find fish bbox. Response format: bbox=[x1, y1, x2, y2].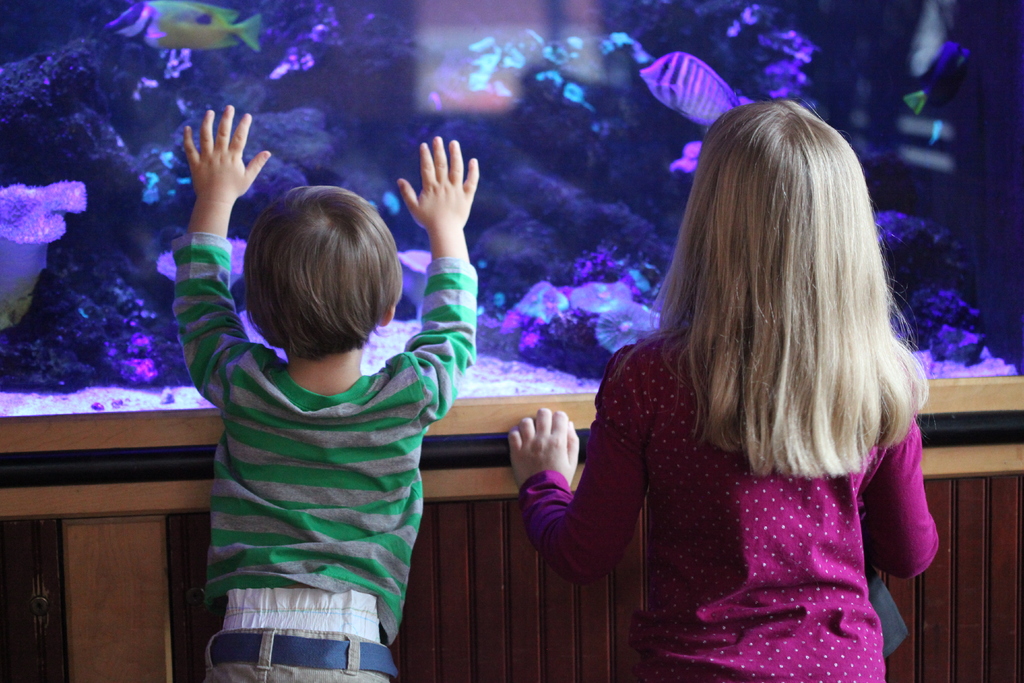
bbox=[899, 46, 991, 118].
